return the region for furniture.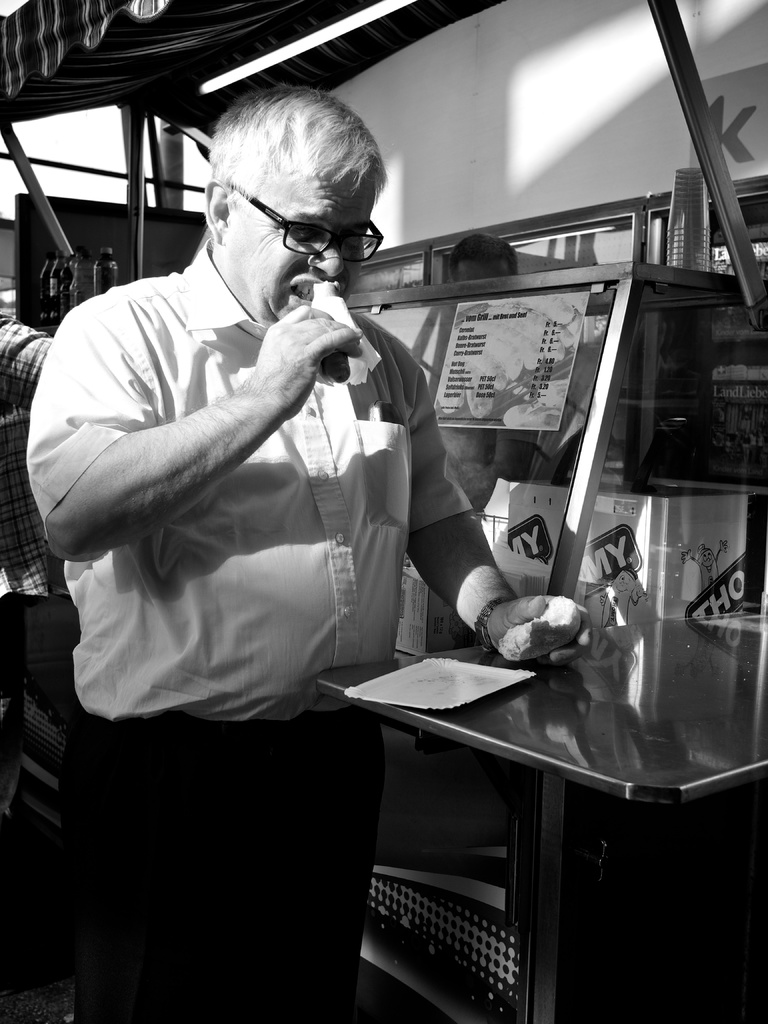
<region>312, 616, 767, 1023</region>.
